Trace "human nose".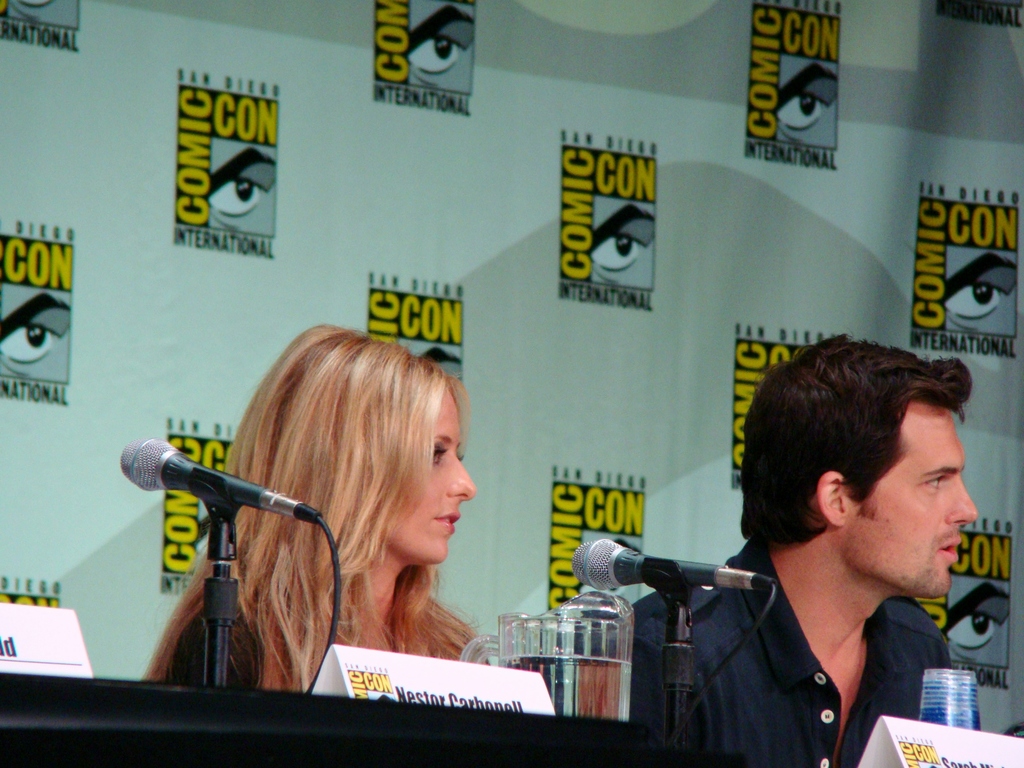
Traced to box(447, 451, 475, 502).
